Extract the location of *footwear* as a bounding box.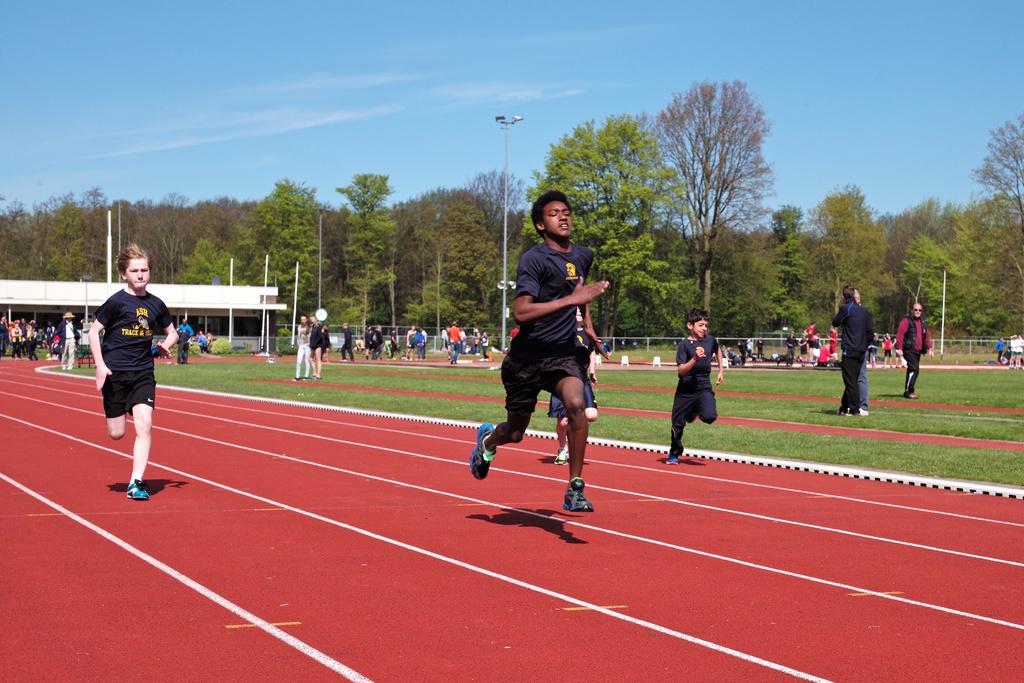
box(837, 408, 848, 415).
